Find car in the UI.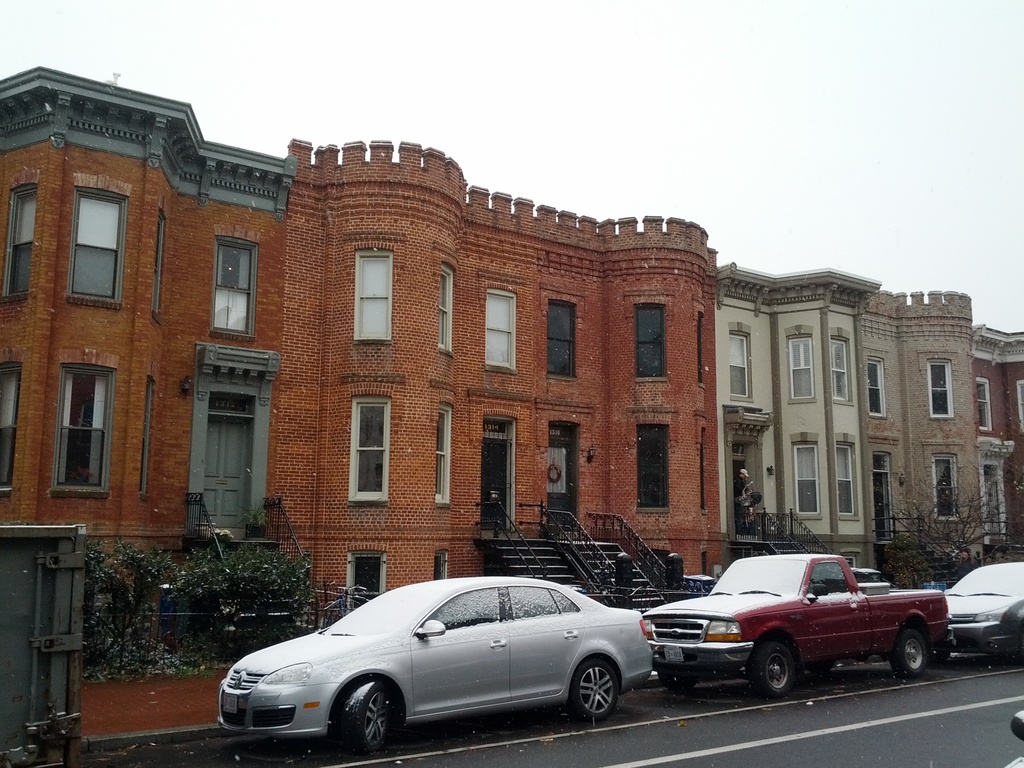
UI element at {"left": 212, "top": 575, "right": 665, "bottom": 750}.
